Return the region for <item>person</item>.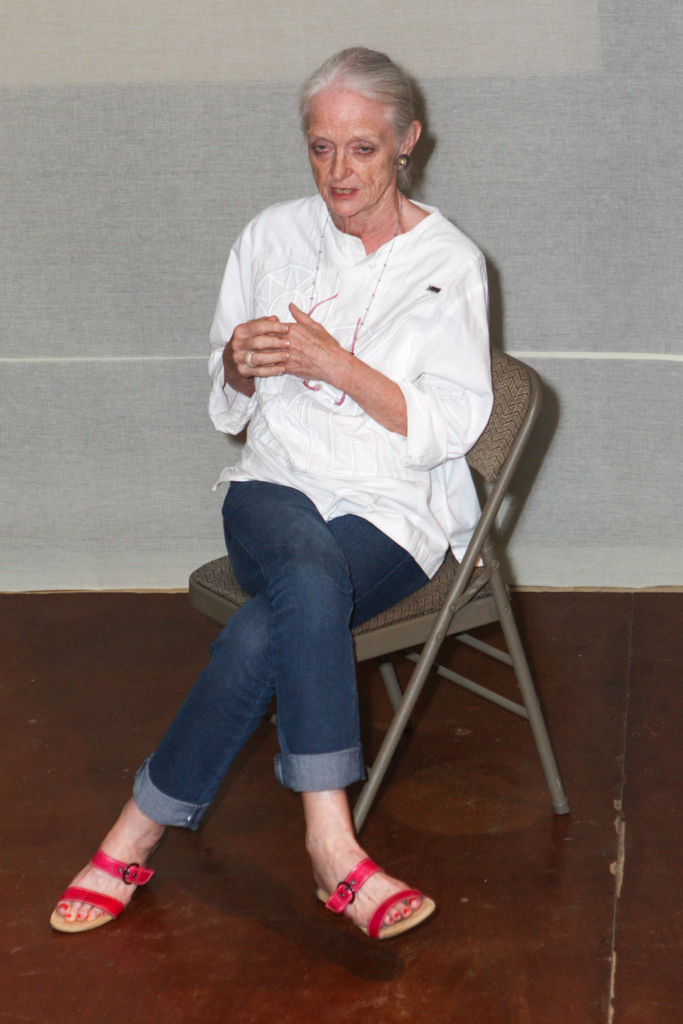
locate(178, 29, 529, 922).
